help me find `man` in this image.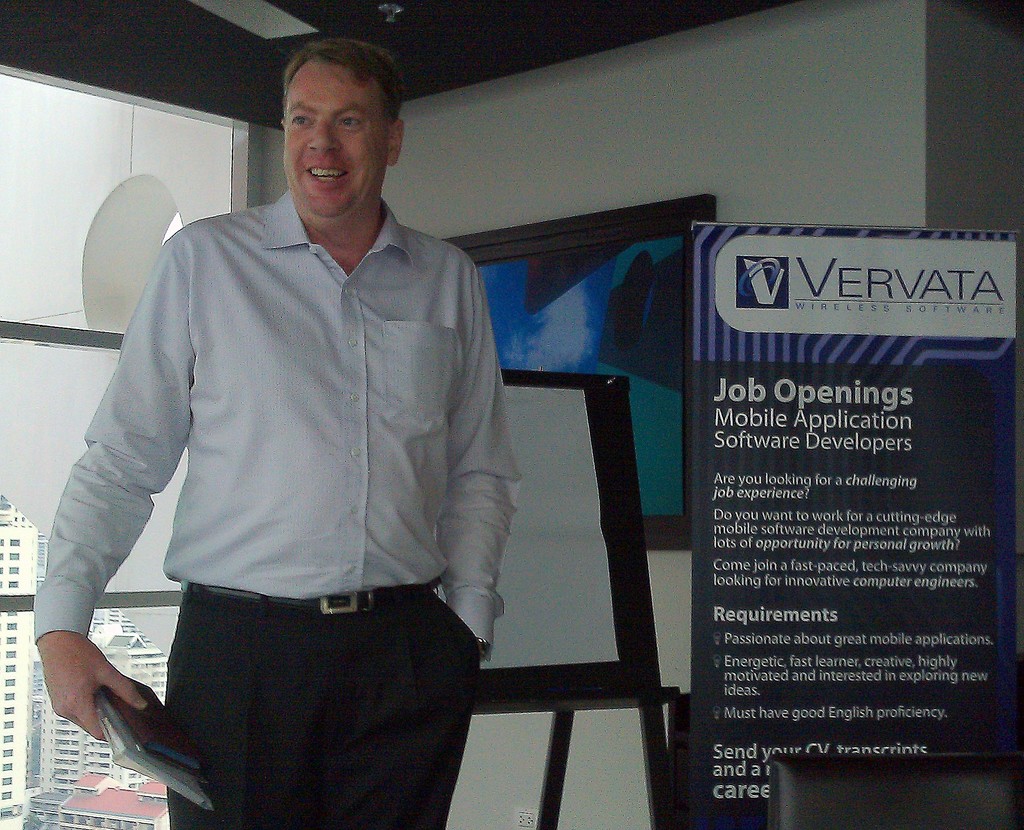
Found it: locate(21, 31, 527, 829).
